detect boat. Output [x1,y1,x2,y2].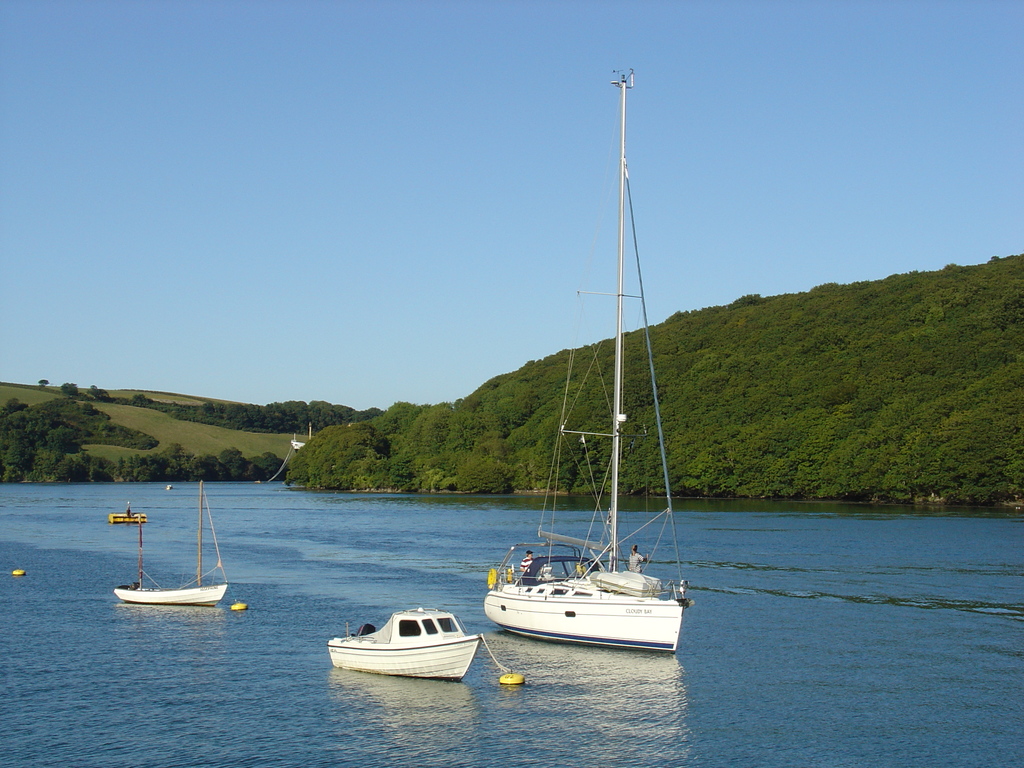
[461,115,722,684].
